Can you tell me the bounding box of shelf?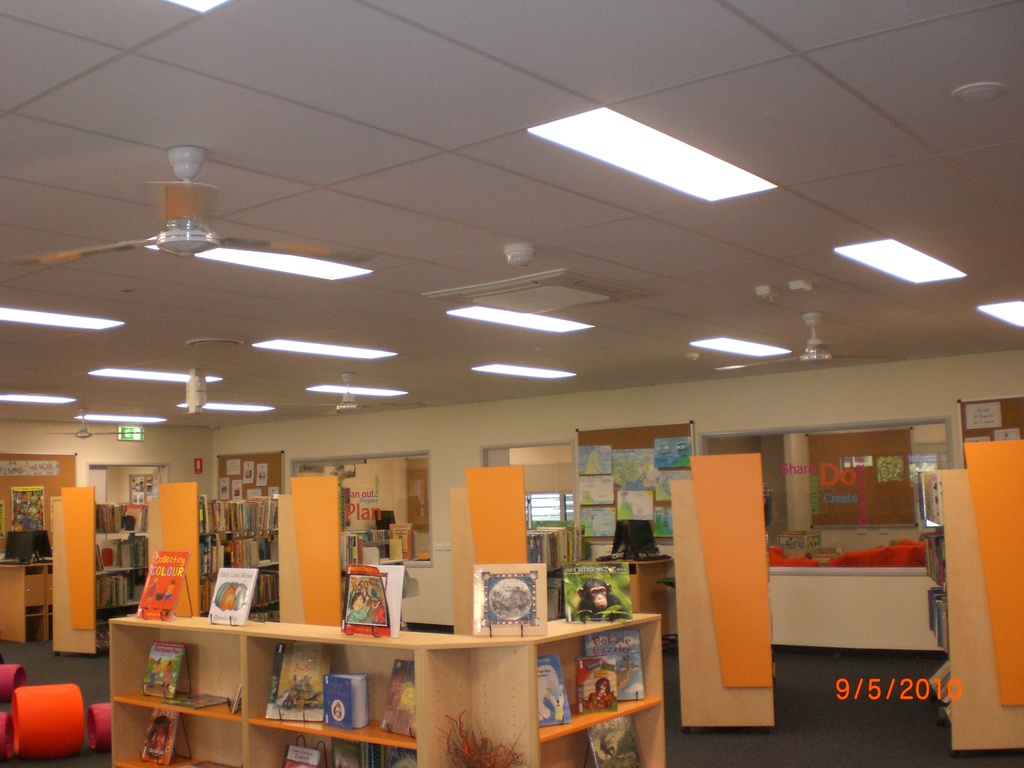
rect(913, 467, 1023, 758).
